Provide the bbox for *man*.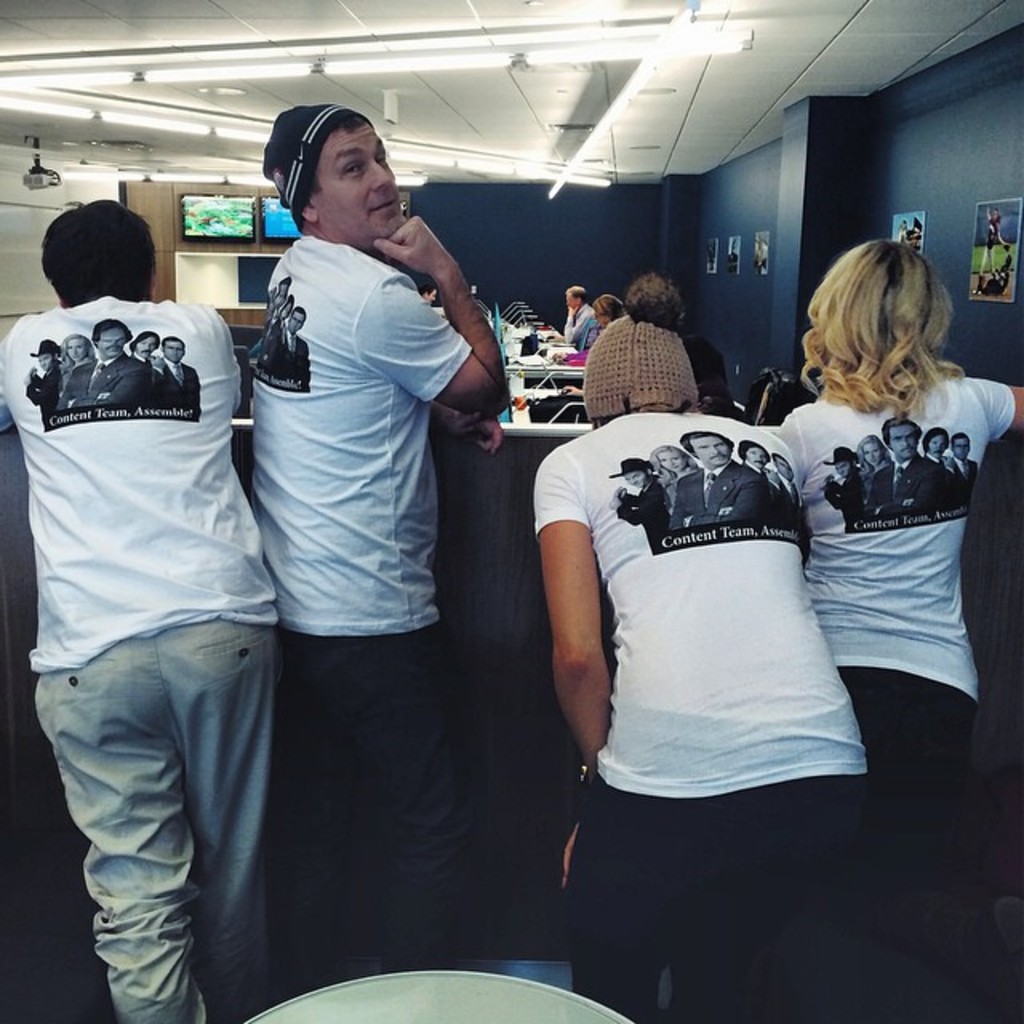
{"x1": 672, "y1": 434, "x2": 771, "y2": 525}.
